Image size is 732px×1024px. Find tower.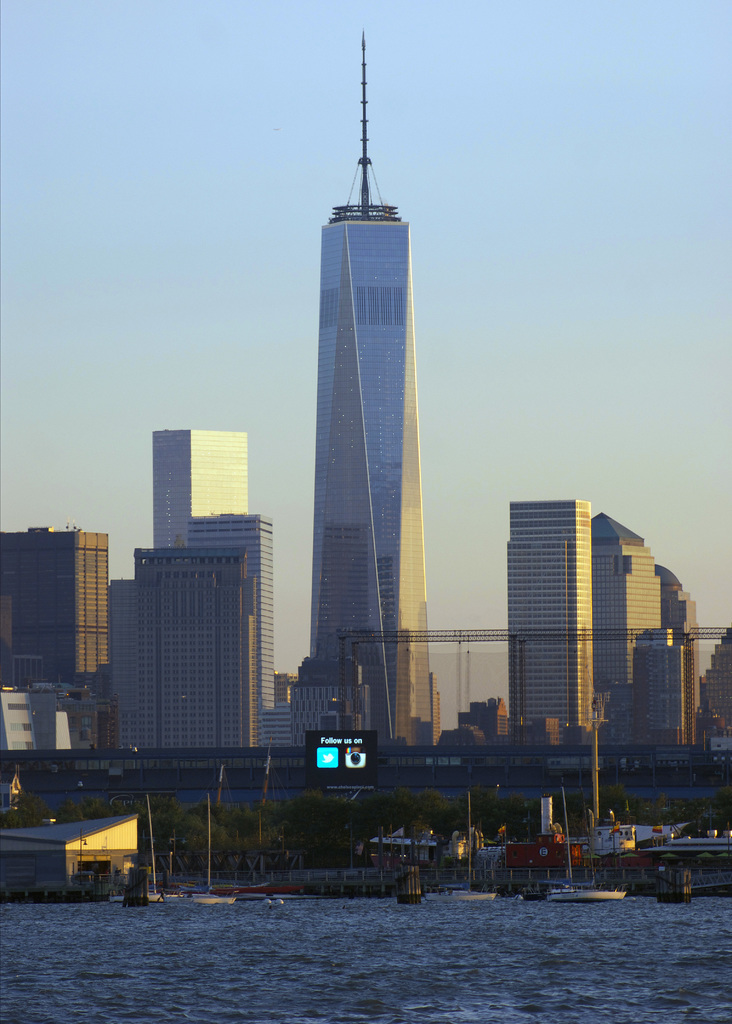
{"x1": 3, "y1": 521, "x2": 117, "y2": 710}.
